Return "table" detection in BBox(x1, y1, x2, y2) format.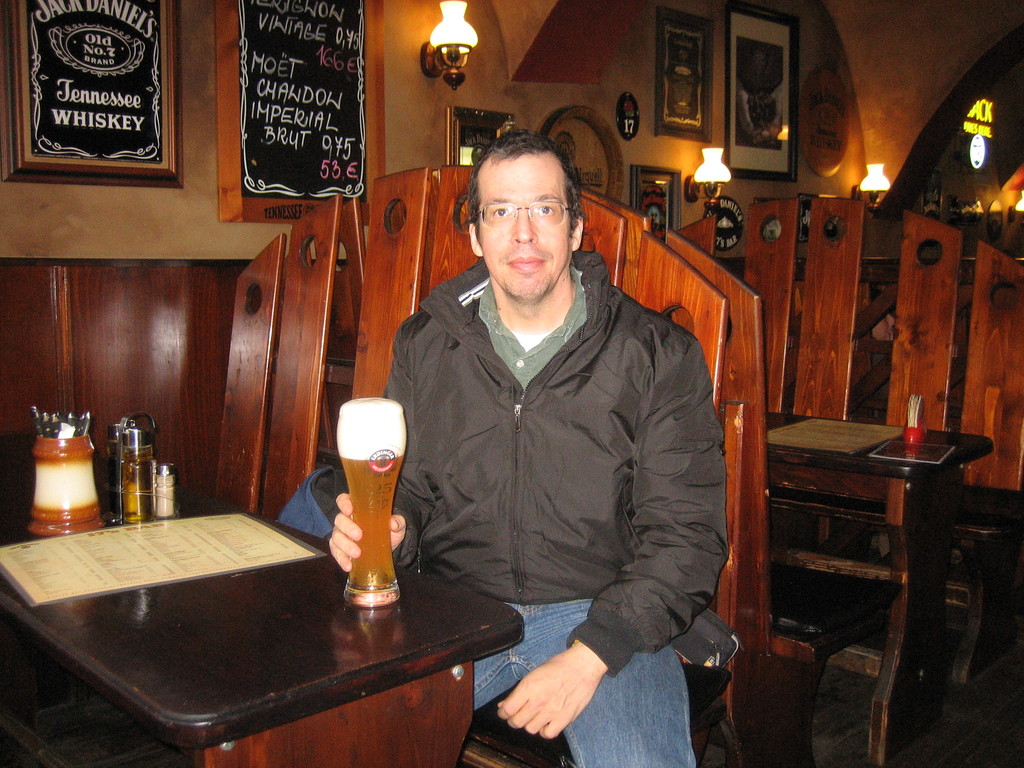
BBox(0, 470, 502, 755).
